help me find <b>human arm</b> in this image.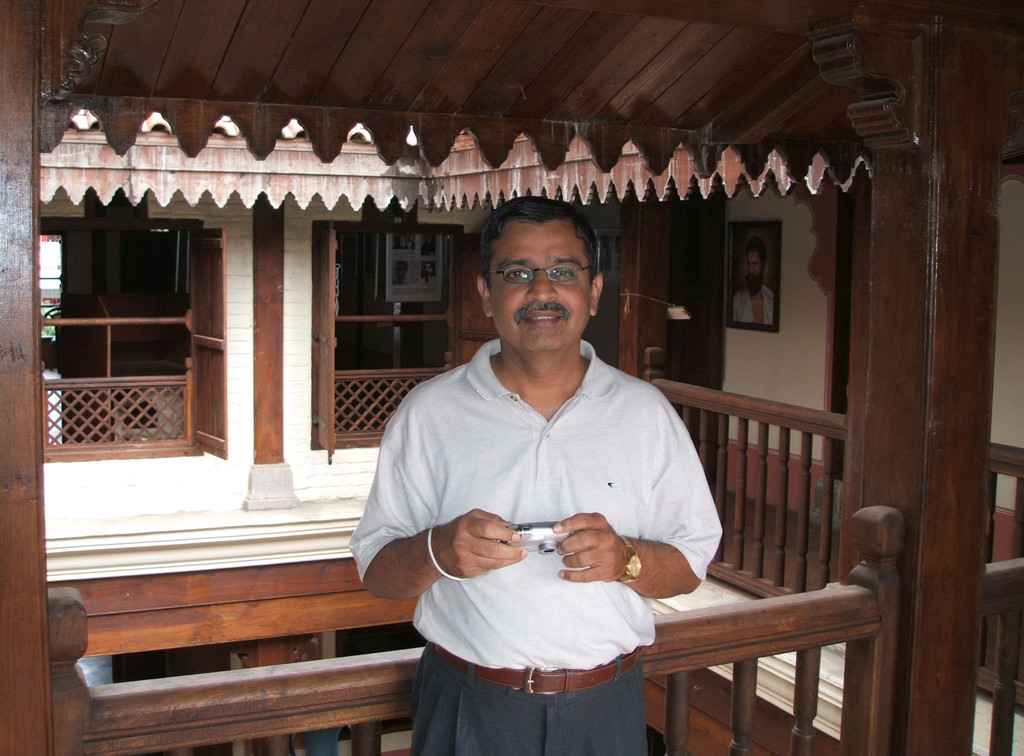
Found it: (561,415,723,600).
